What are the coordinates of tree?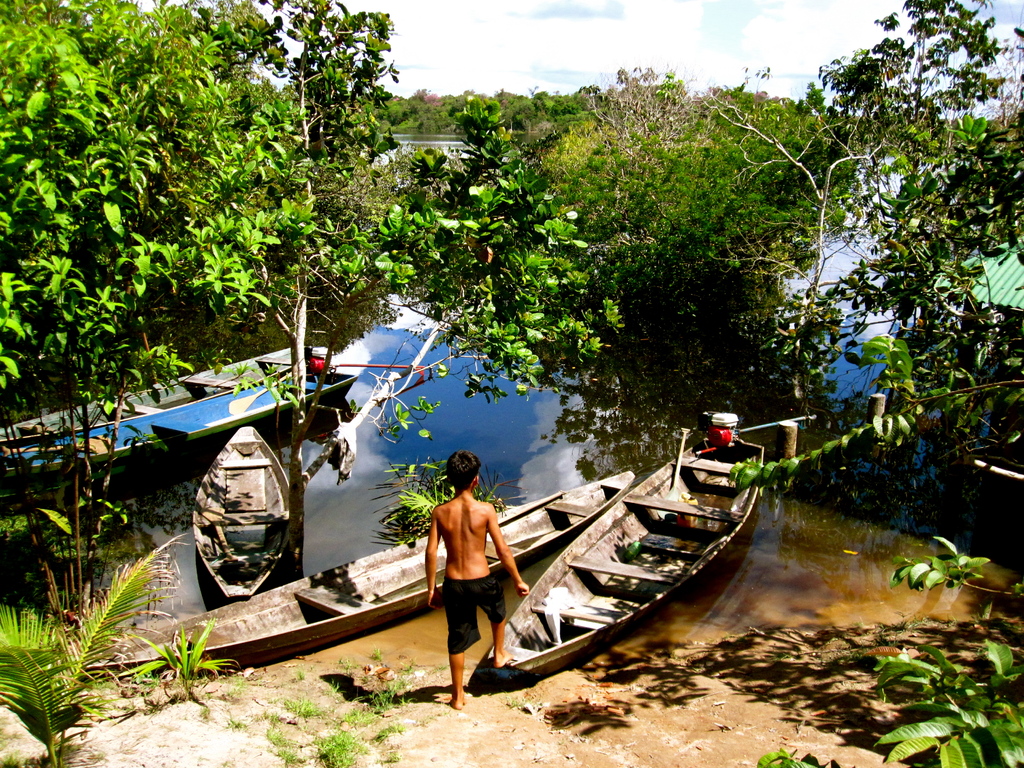
[727, 0, 1023, 472].
